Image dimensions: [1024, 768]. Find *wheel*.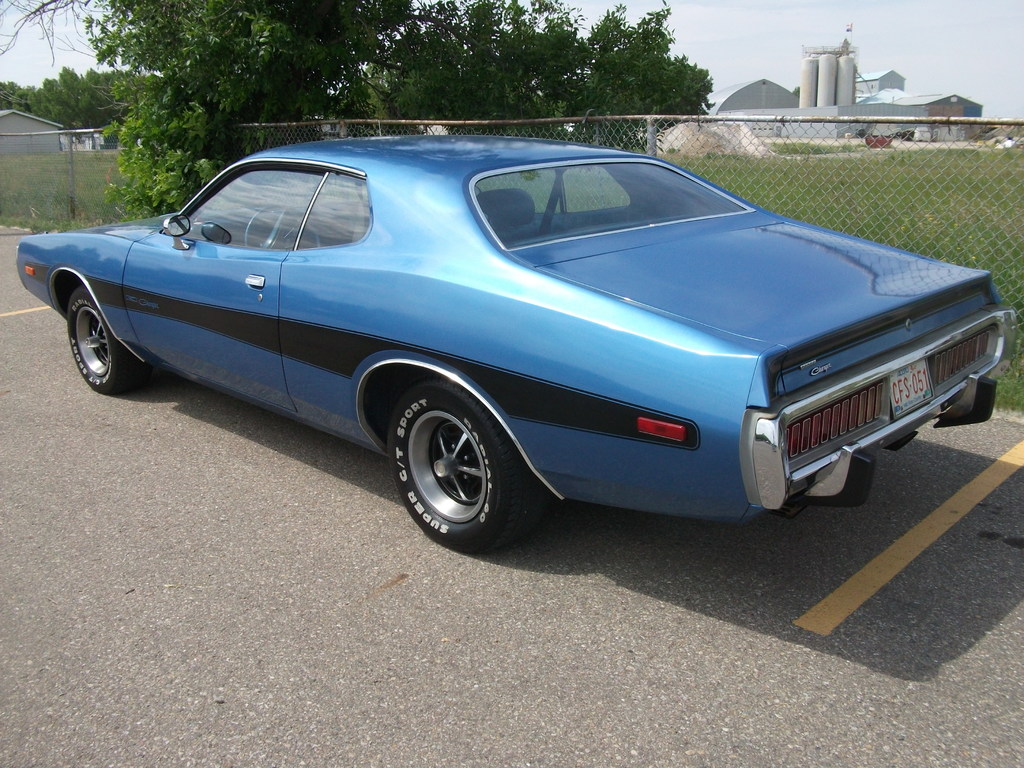
crop(385, 385, 512, 541).
